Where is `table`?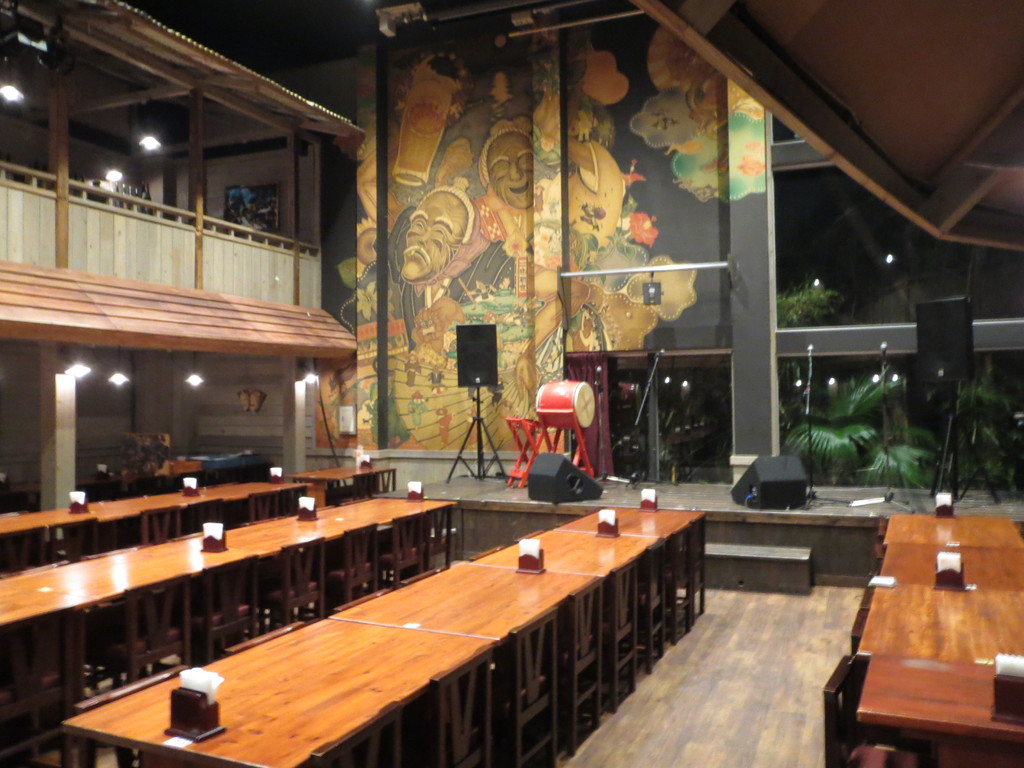
(884, 511, 1022, 541).
